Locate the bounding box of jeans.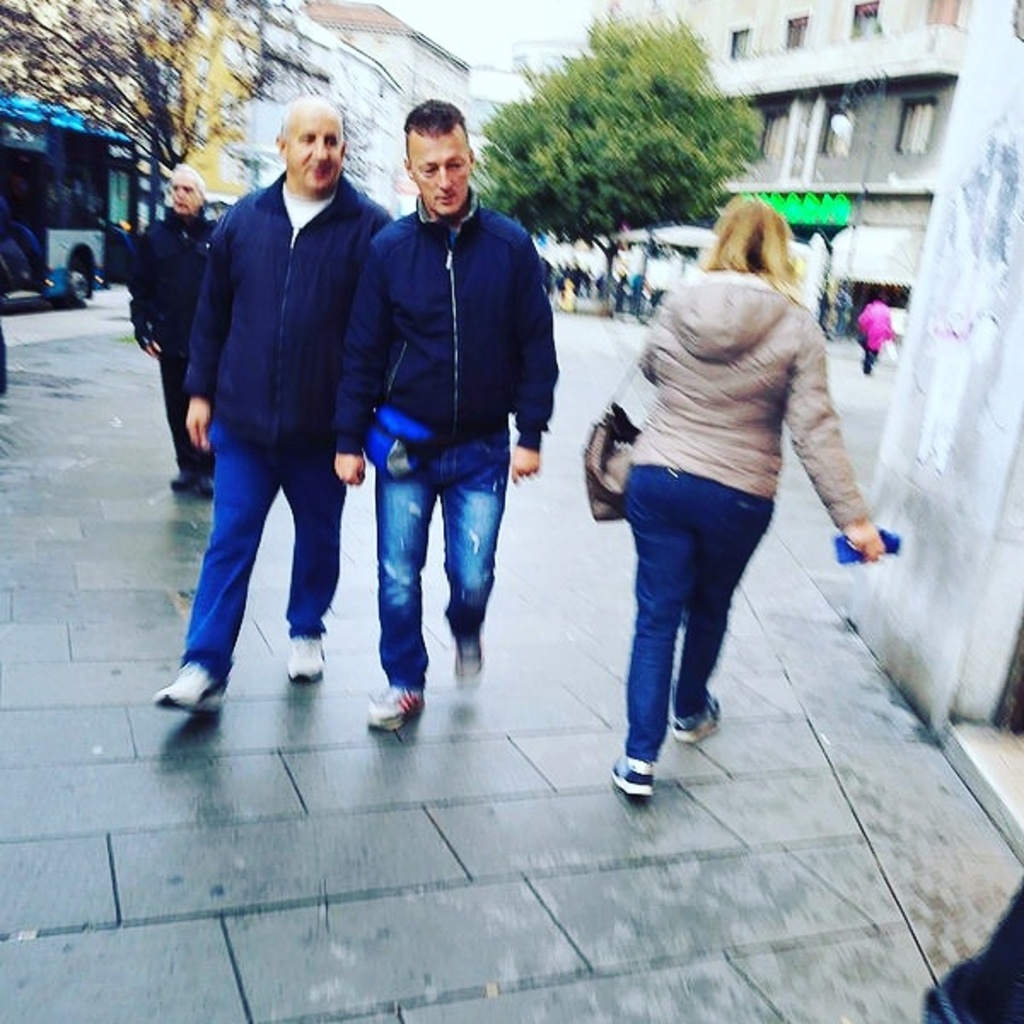
Bounding box: {"left": 355, "top": 416, "right": 517, "bottom": 701}.
